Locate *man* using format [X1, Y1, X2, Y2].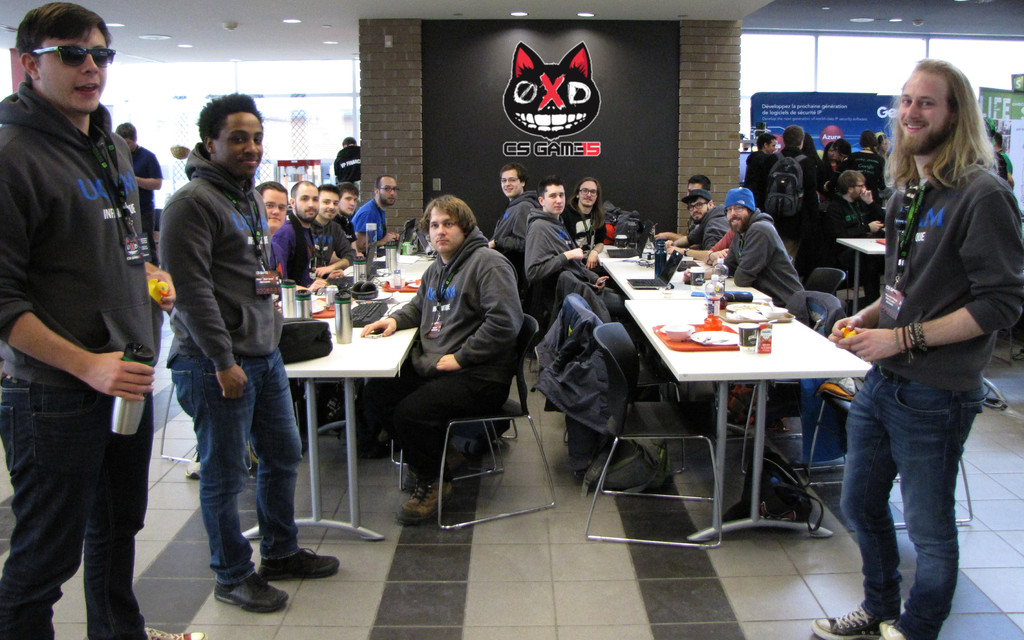
[4, 9, 172, 628].
